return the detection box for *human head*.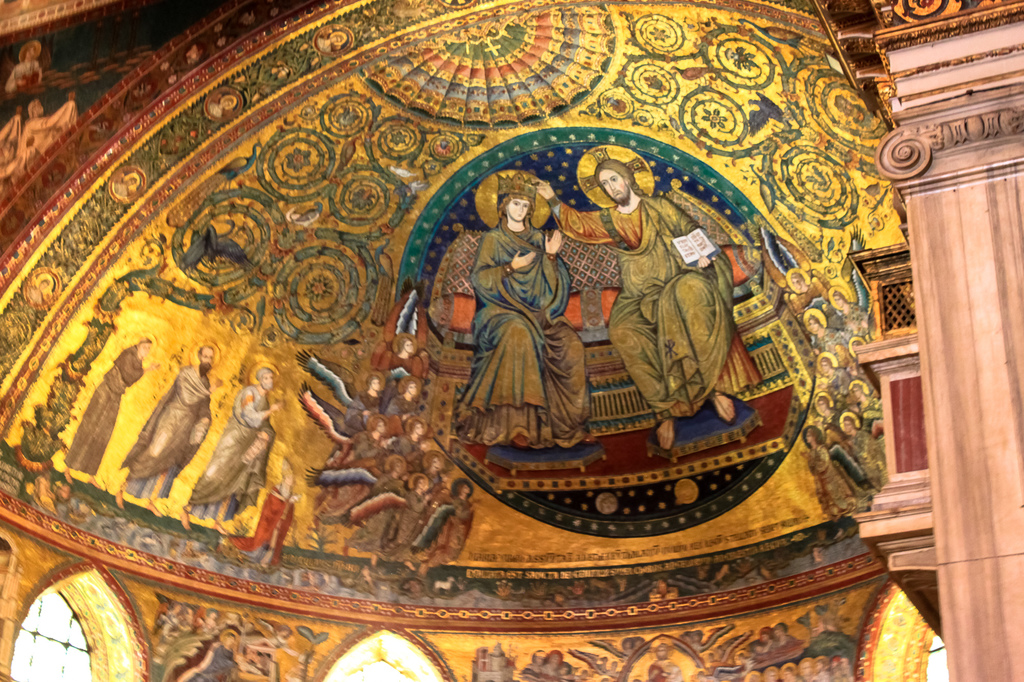
(left=195, top=339, right=216, bottom=380).
